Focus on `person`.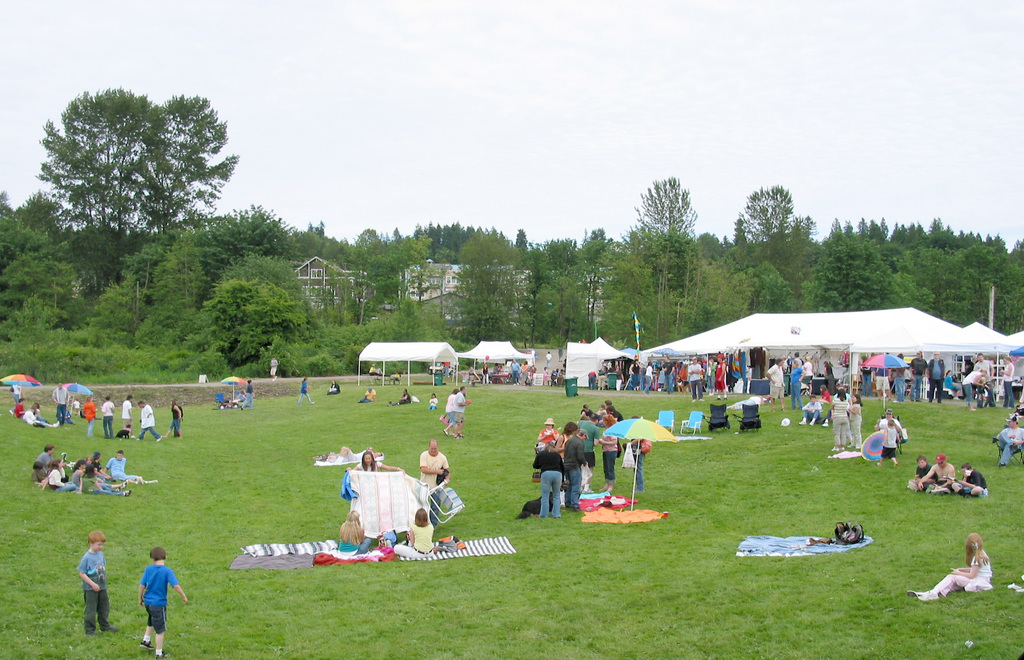
Focused at 467 366 476 387.
